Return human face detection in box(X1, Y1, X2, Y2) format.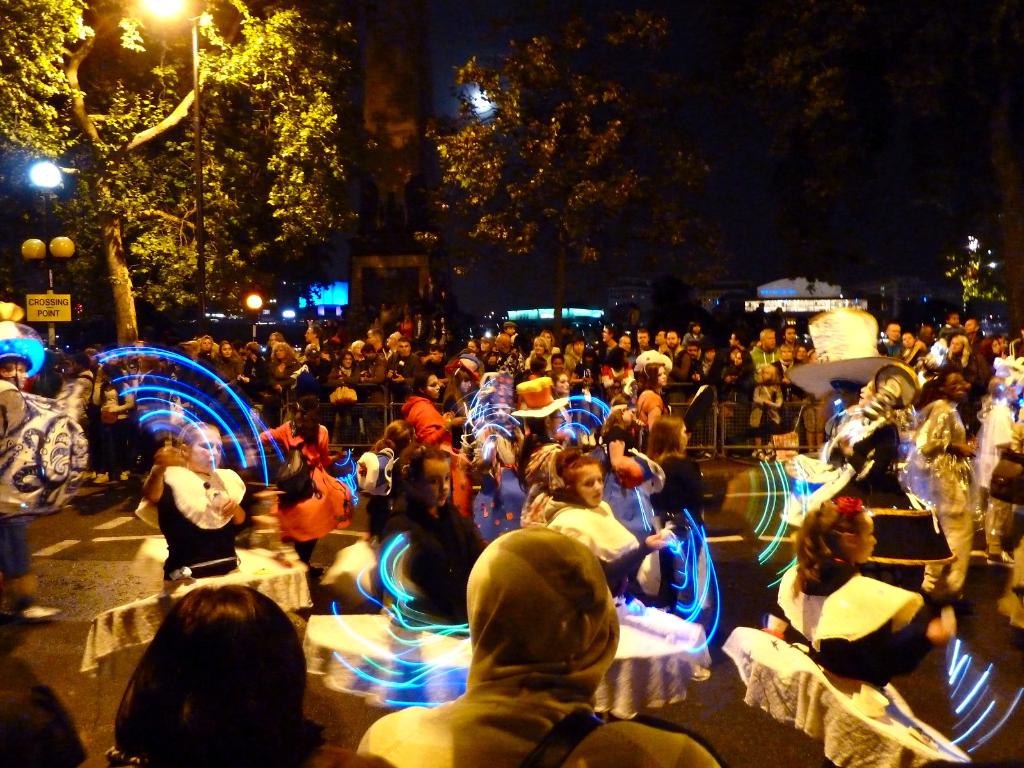
box(766, 332, 778, 349).
